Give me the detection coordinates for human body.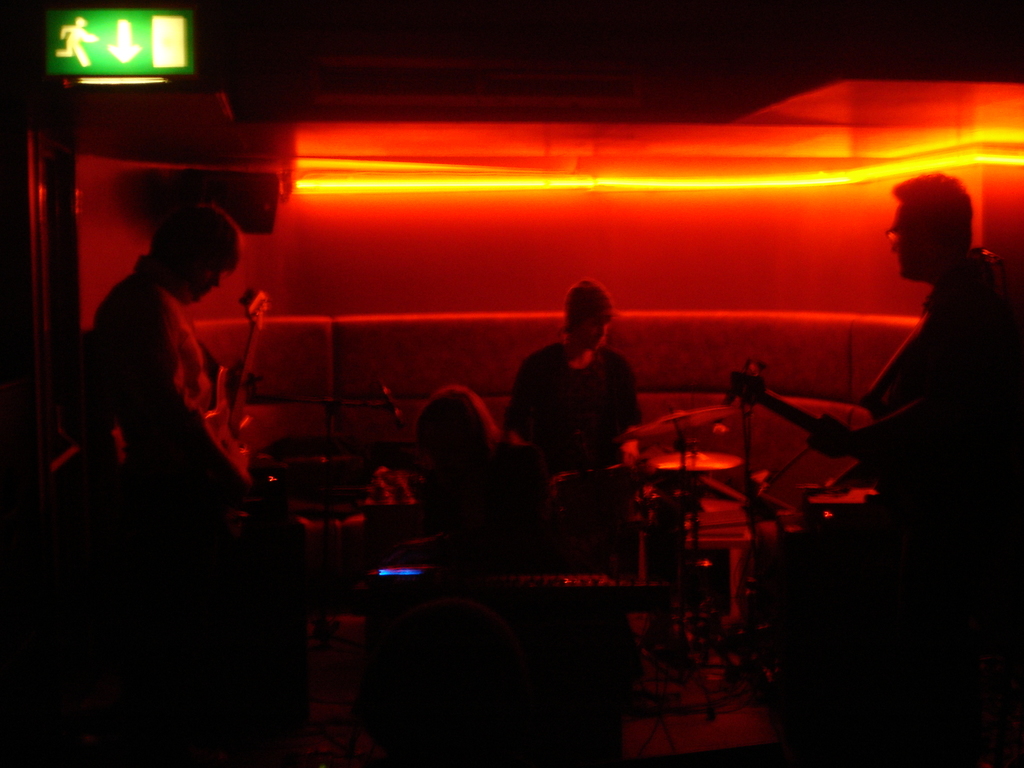
<box>513,280,637,463</box>.
